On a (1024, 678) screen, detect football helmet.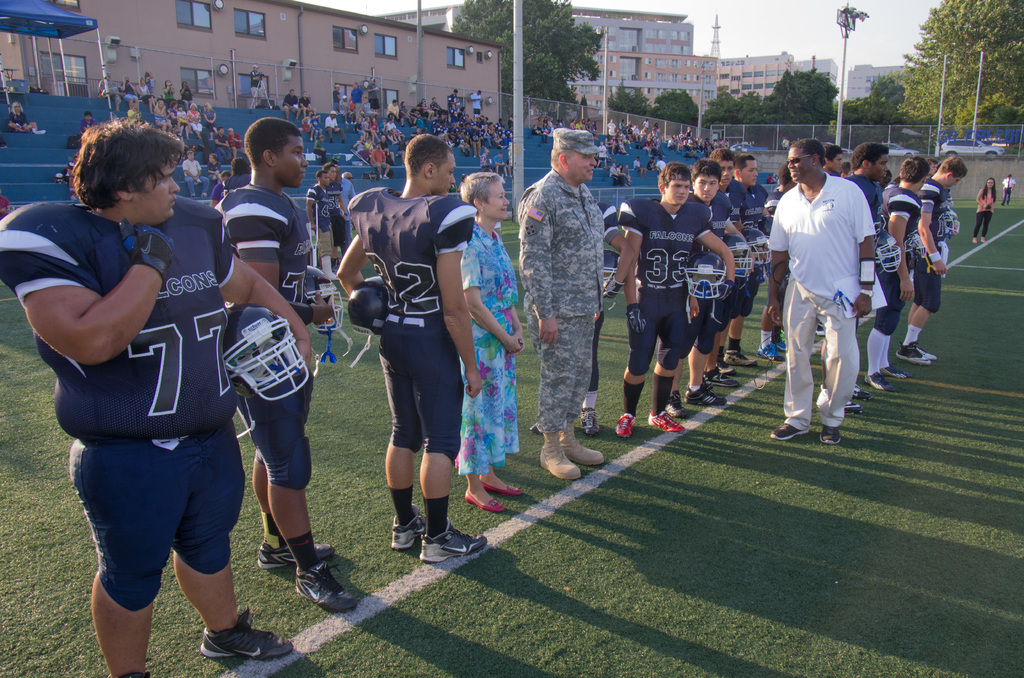
pyautogui.locateOnScreen(905, 230, 943, 263).
